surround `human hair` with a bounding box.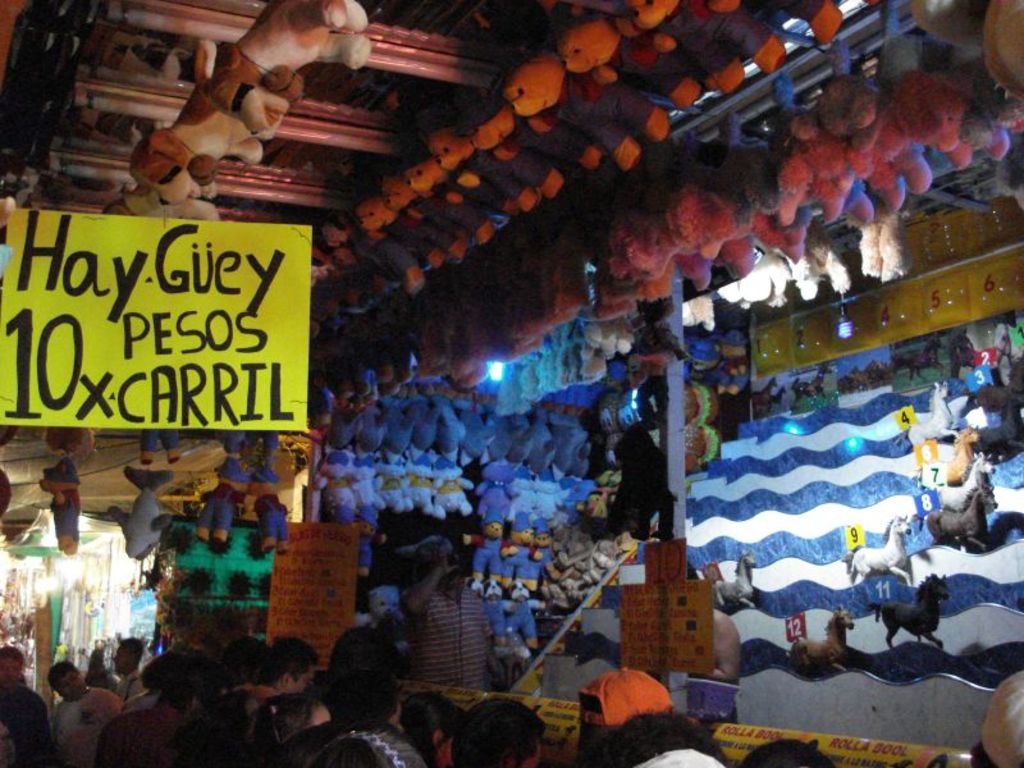
pyautogui.locateOnScreen(124, 637, 145, 664).
